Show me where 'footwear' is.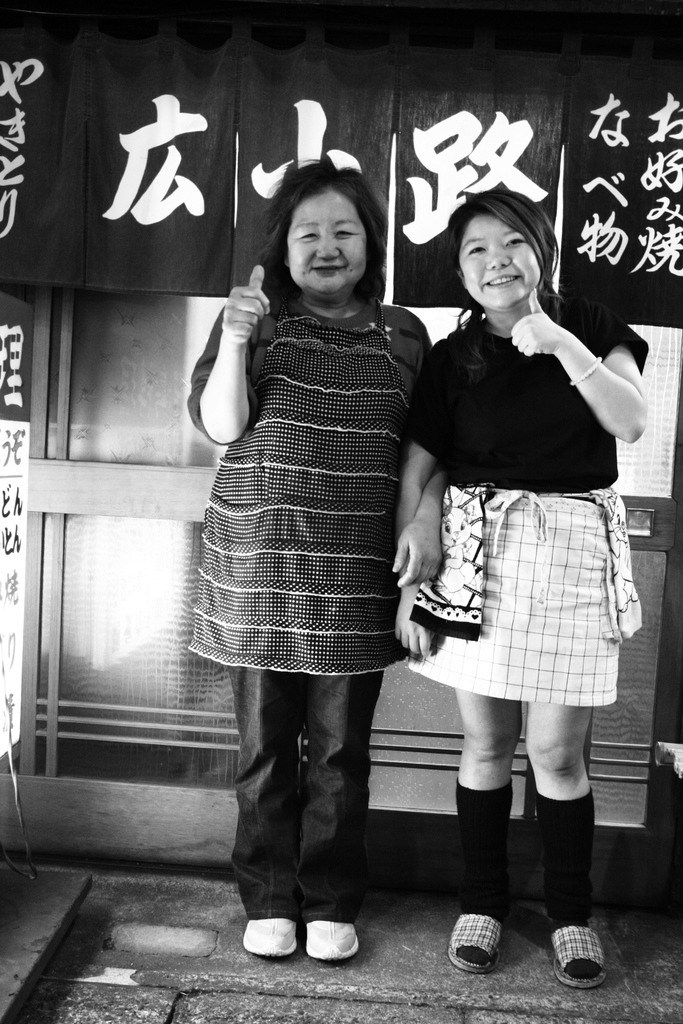
'footwear' is at bbox=[306, 921, 358, 966].
